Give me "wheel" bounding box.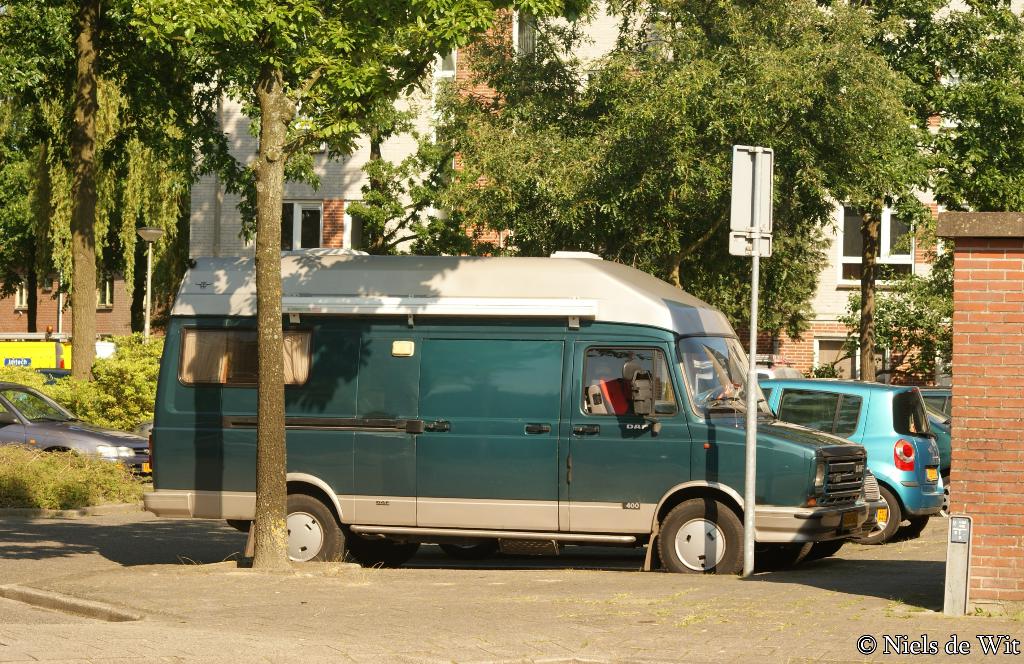
pyautogui.locateOnScreen(705, 386, 728, 404).
